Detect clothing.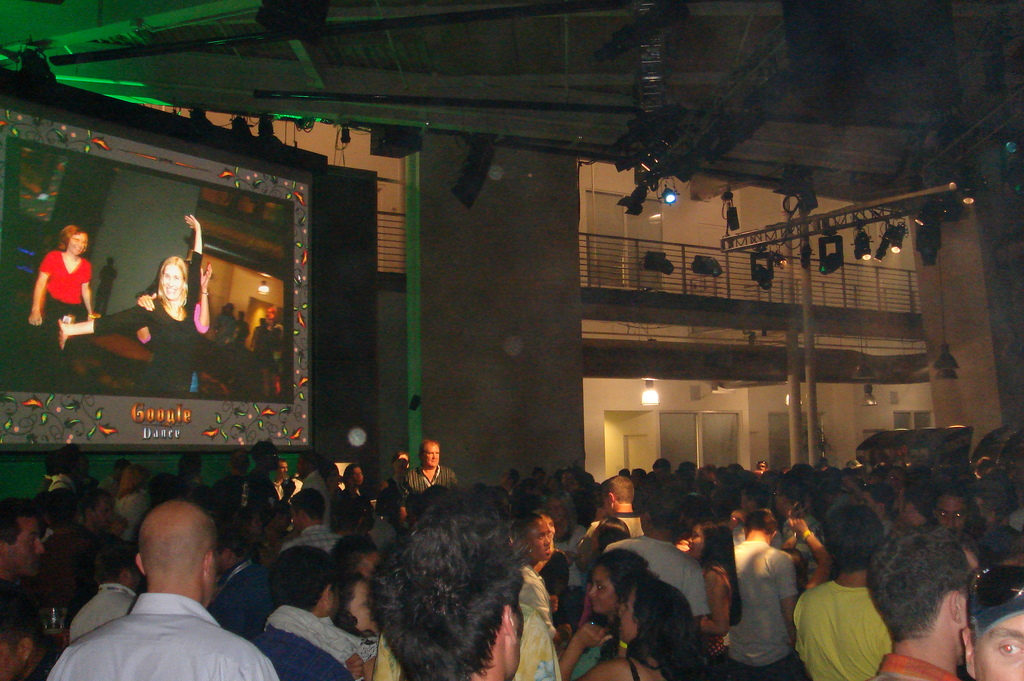
Detected at bbox=(371, 603, 561, 680).
